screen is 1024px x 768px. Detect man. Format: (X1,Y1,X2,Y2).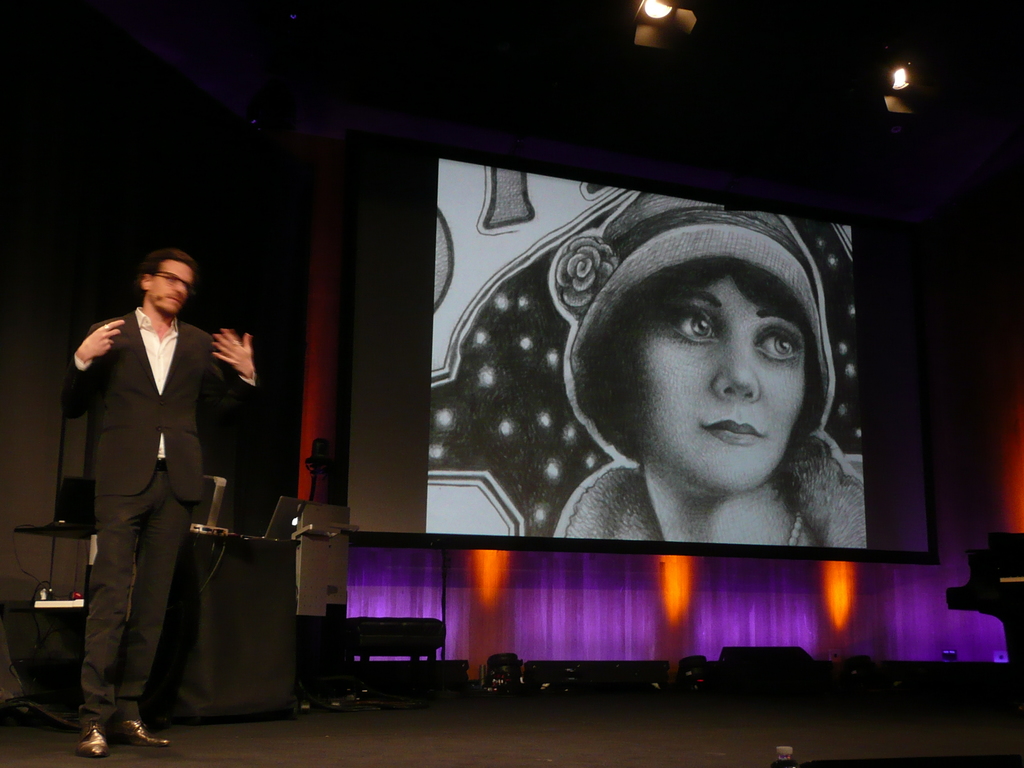
(51,249,273,756).
